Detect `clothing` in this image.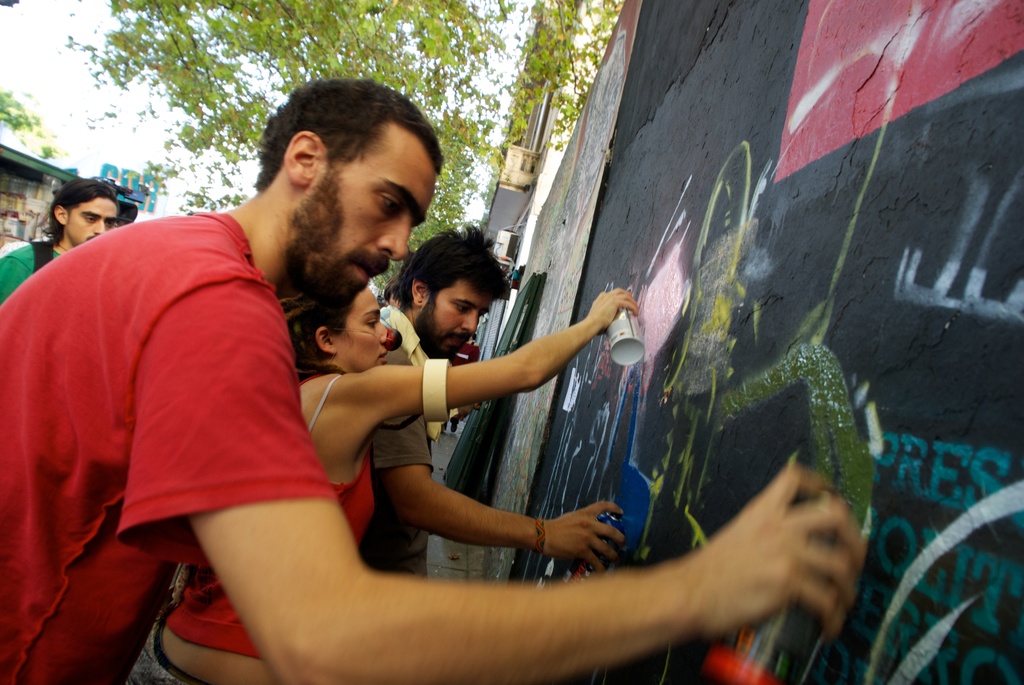
Detection: <bbox>163, 368, 378, 662</bbox>.
